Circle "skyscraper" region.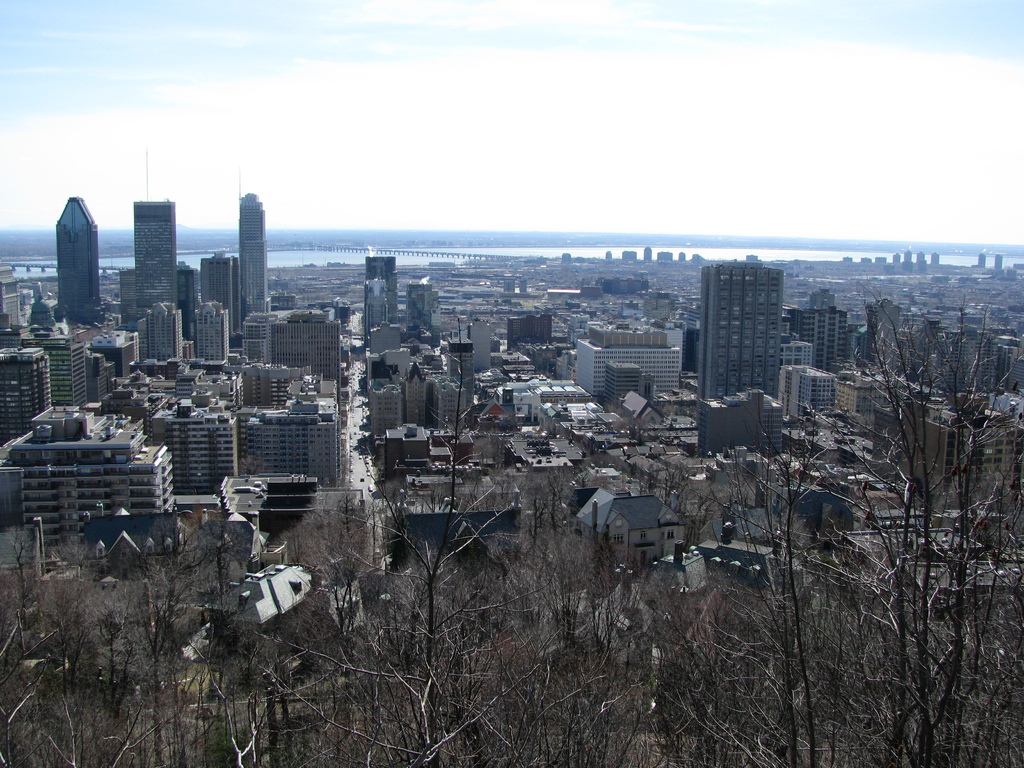
Region: l=356, t=273, r=407, b=332.
